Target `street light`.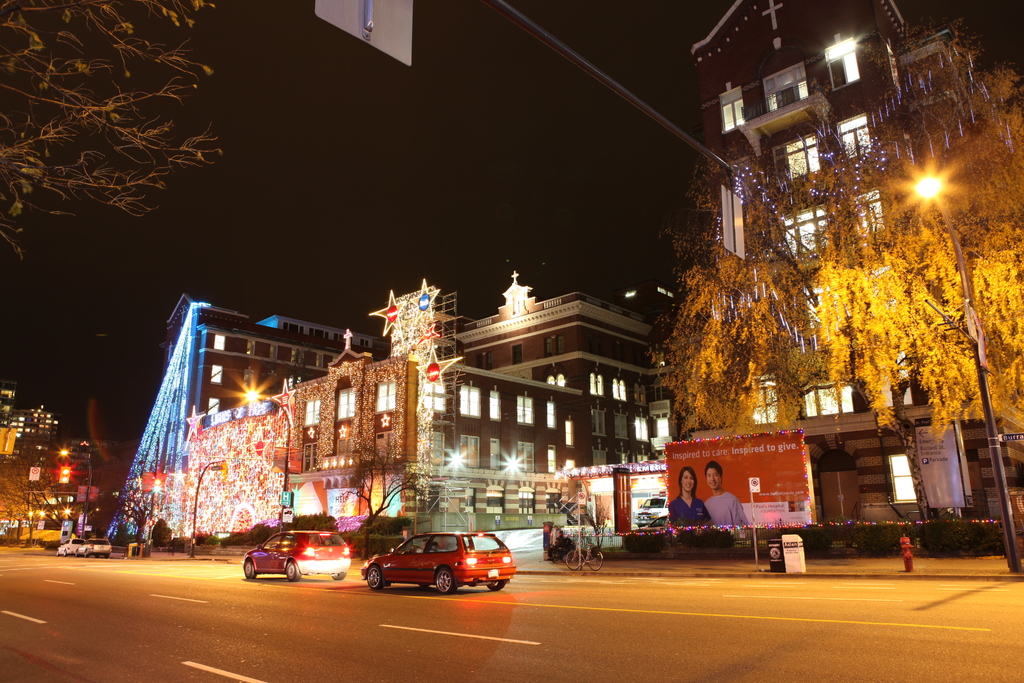
Target region: {"x1": 908, "y1": 170, "x2": 1023, "y2": 571}.
